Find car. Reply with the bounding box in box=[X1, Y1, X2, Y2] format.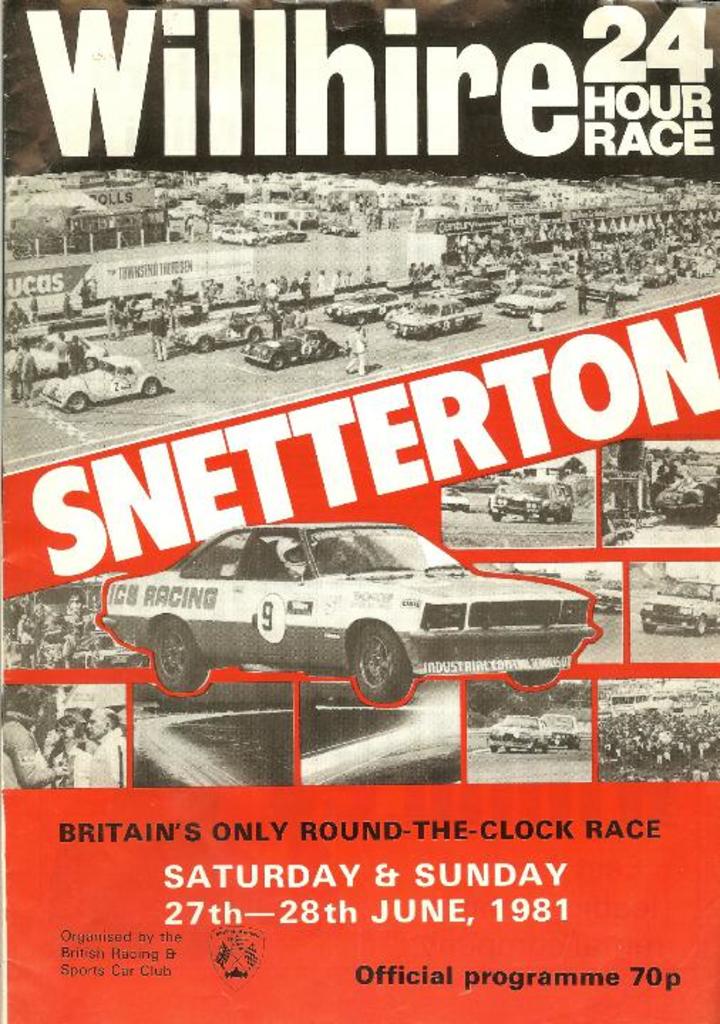
box=[539, 708, 581, 748].
